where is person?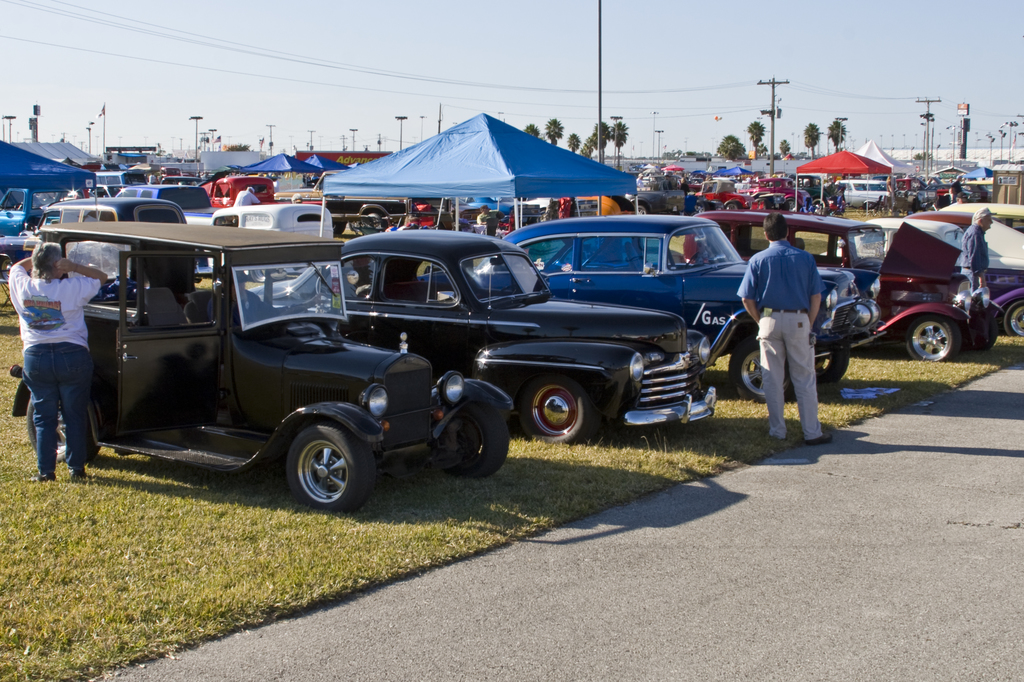
<bbox>961, 203, 1002, 338</bbox>.
